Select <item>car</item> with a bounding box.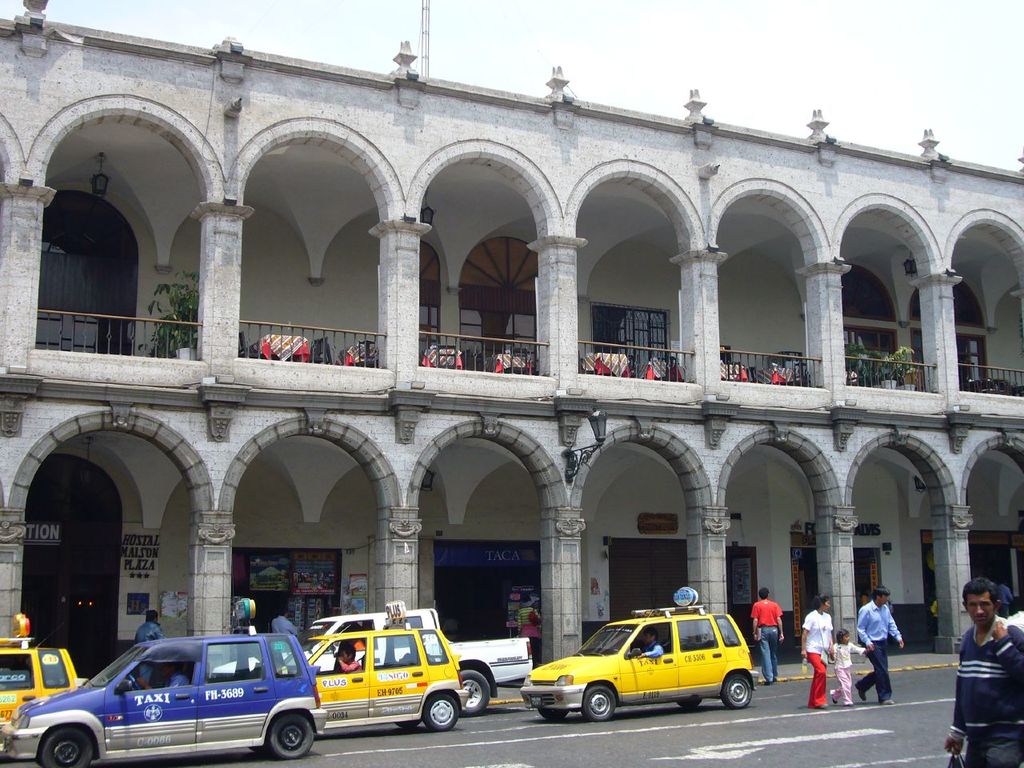
<region>282, 622, 466, 738</region>.
